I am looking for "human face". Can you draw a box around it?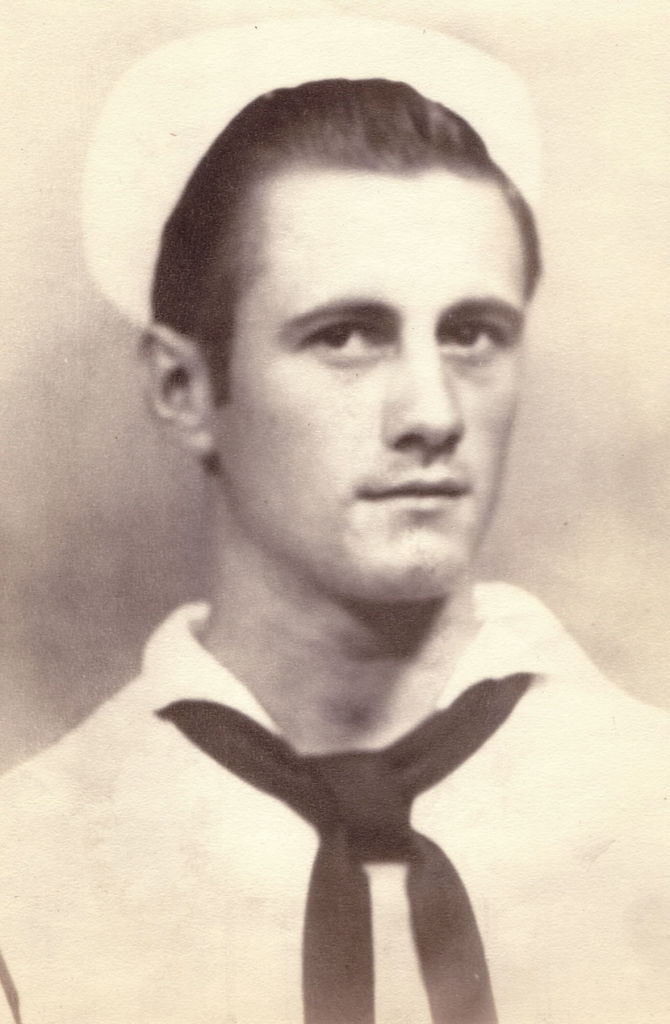
Sure, the bounding box is box=[213, 173, 527, 601].
